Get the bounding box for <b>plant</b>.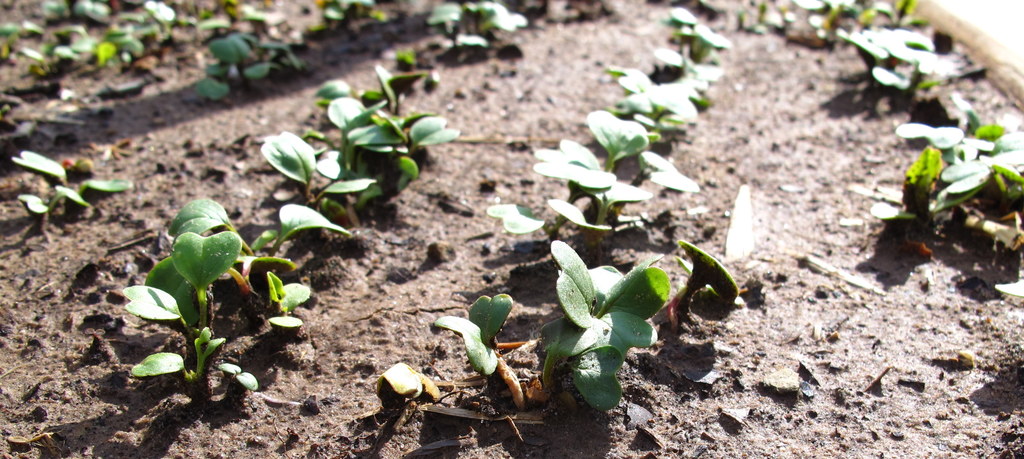
box=[18, 24, 94, 103].
